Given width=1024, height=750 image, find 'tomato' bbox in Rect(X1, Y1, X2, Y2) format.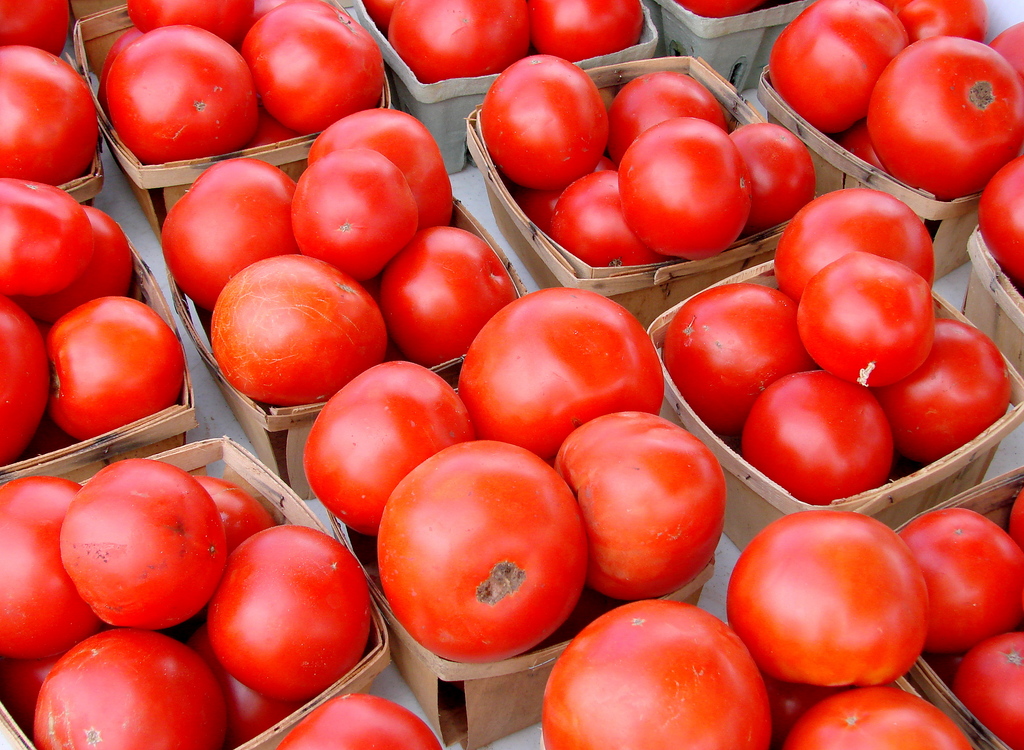
Rect(385, 0, 527, 79).
